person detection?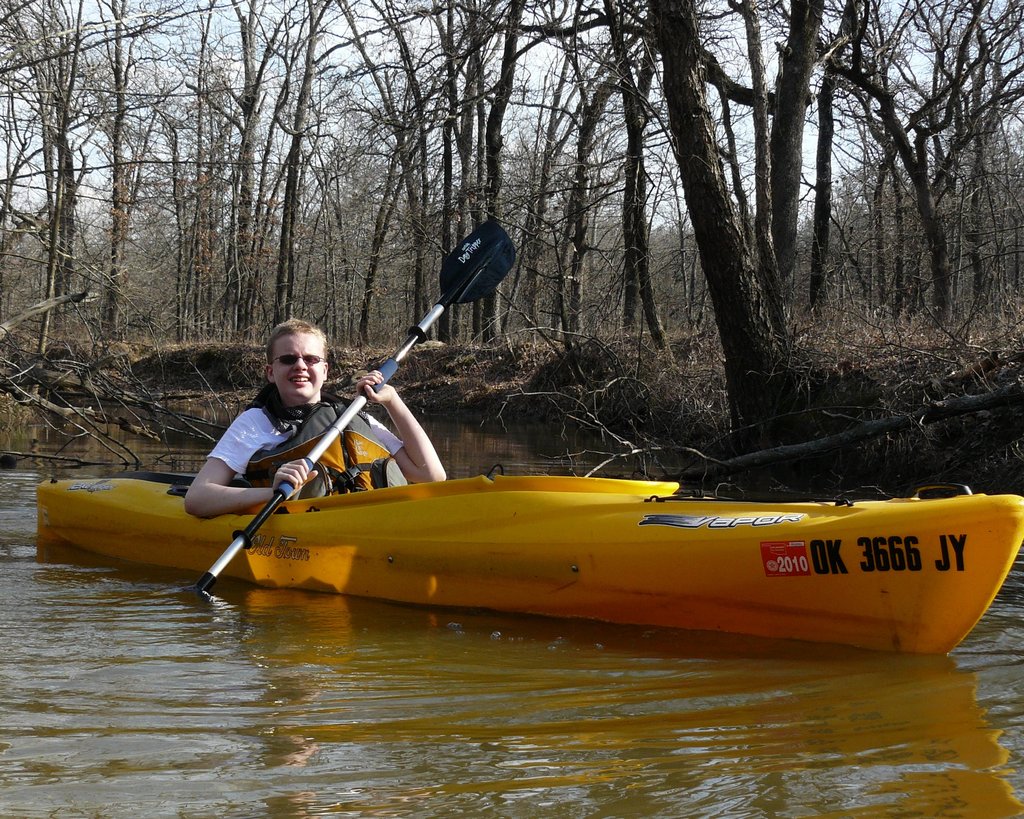
[left=232, top=331, right=455, bottom=531]
